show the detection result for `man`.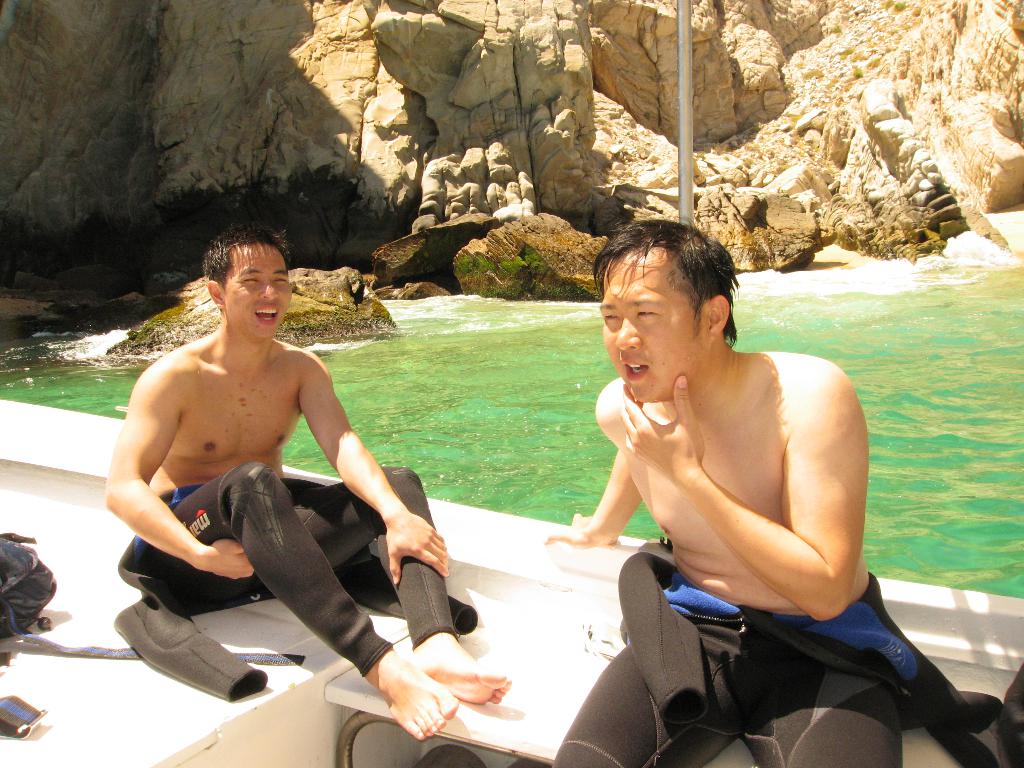
102:252:424:707.
